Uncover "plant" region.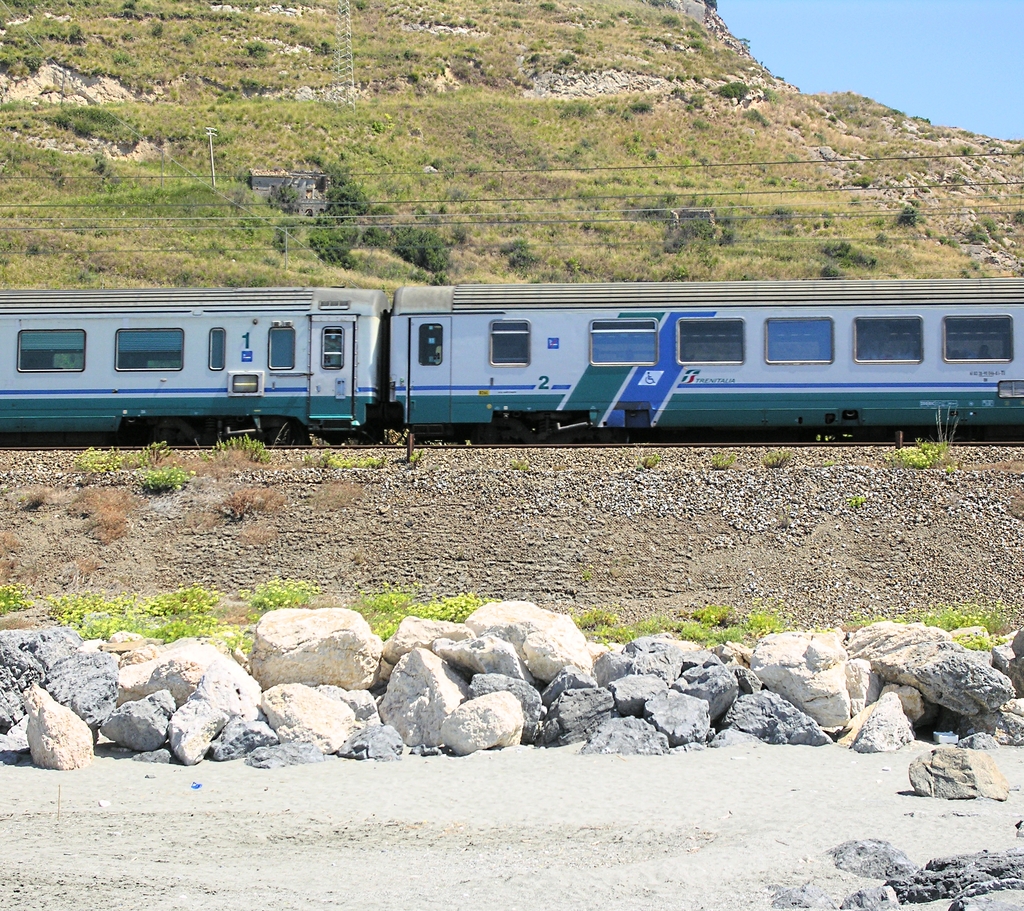
Uncovered: detection(849, 611, 881, 624).
